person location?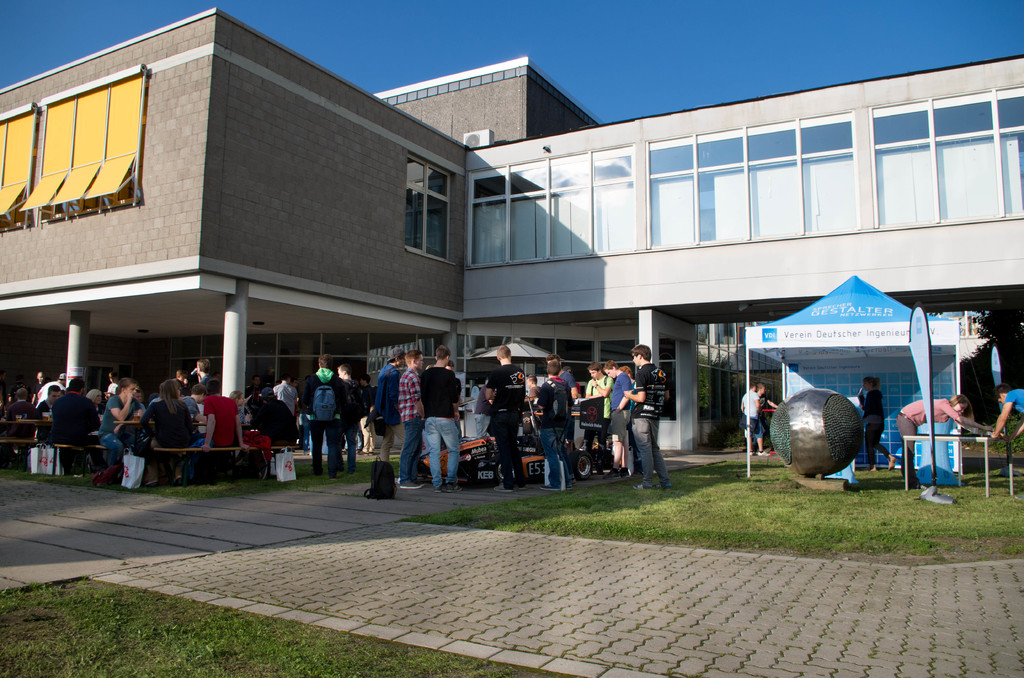
50 375 90 472
